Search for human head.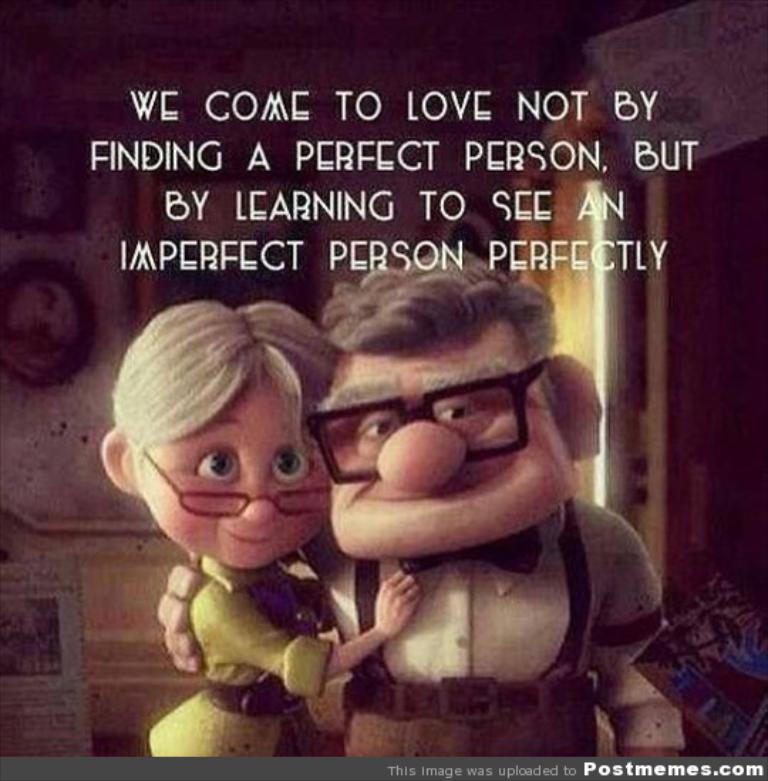
Found at 110/306/333/563.
